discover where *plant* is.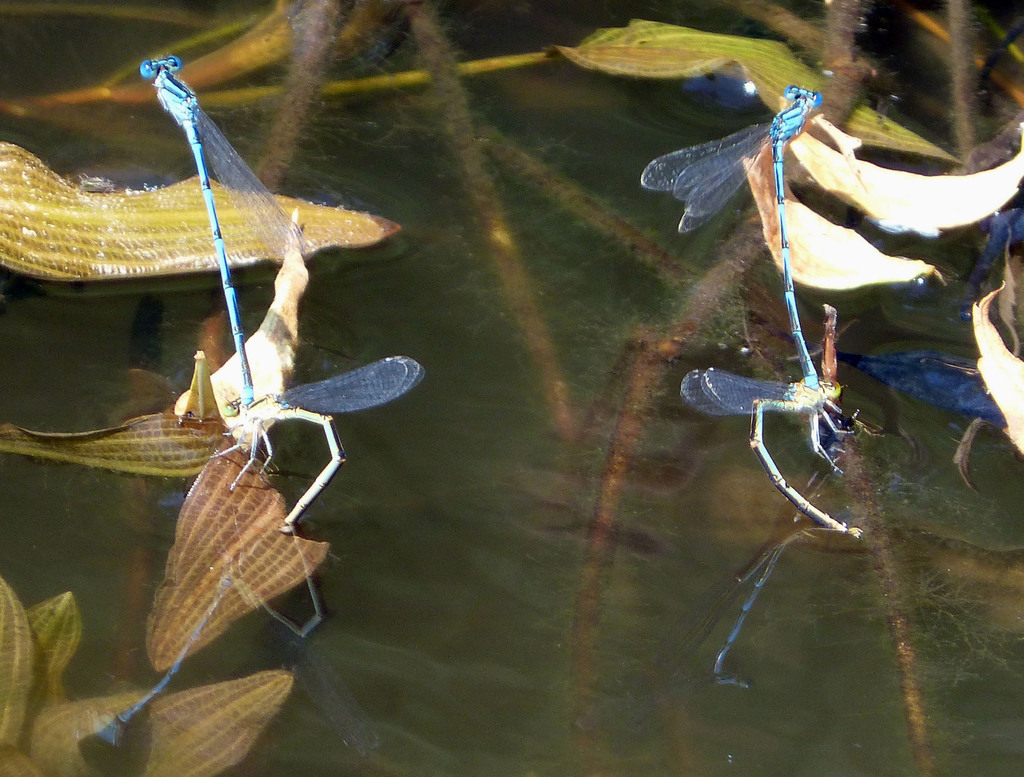
Discovered at (0,145,406,288).
